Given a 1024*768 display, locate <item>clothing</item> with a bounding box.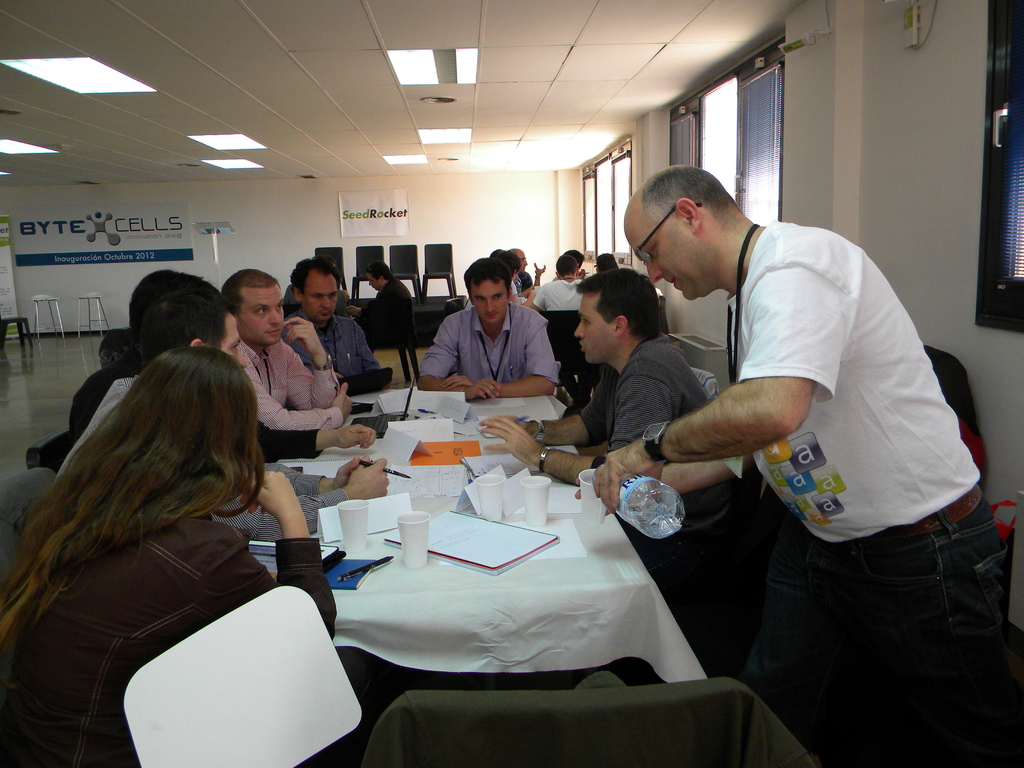
Located: box=[508, 269, 519, 296].
